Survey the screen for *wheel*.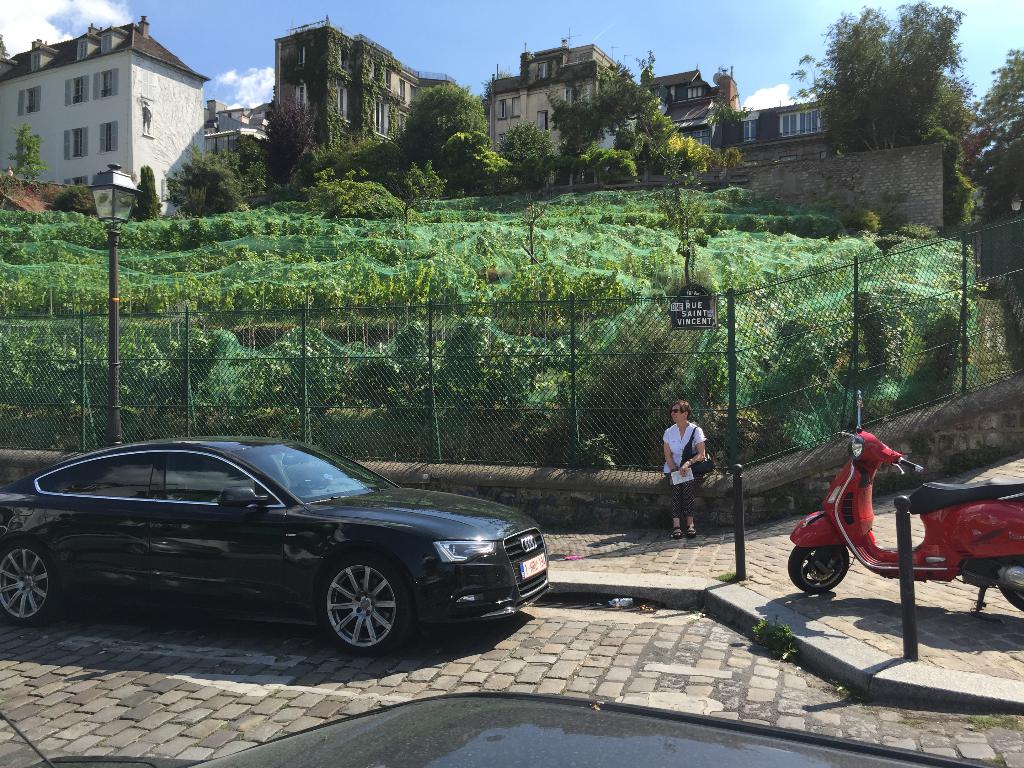
Survey found: <region>301, 572, 401, 654</region>.
